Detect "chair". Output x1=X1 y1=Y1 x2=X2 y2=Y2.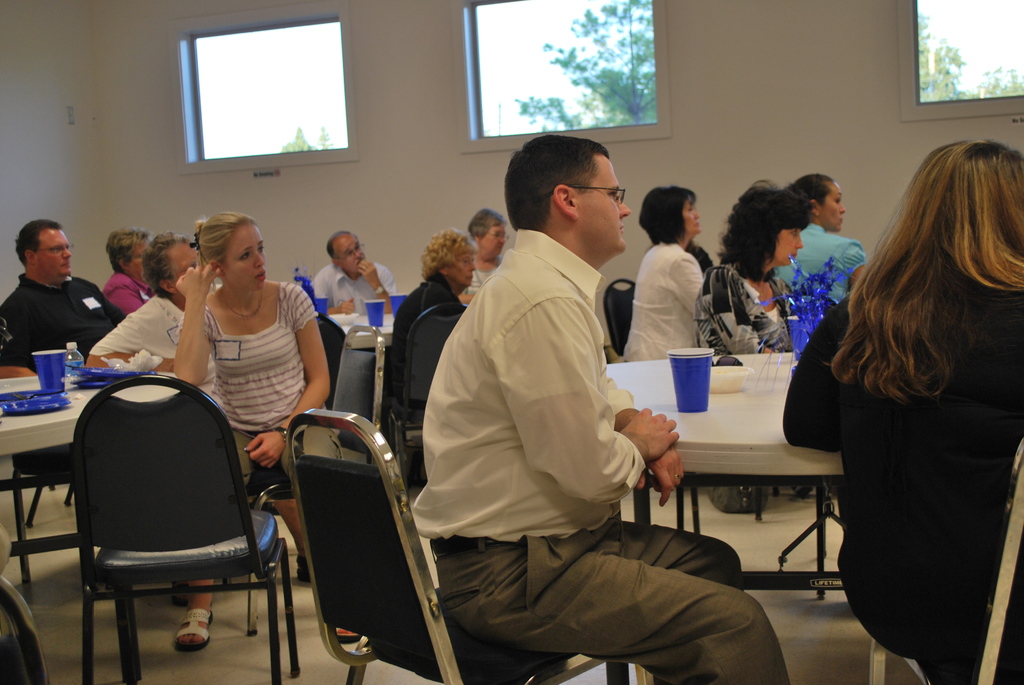
x1=0 y1=515 x2=44 y2=684.
